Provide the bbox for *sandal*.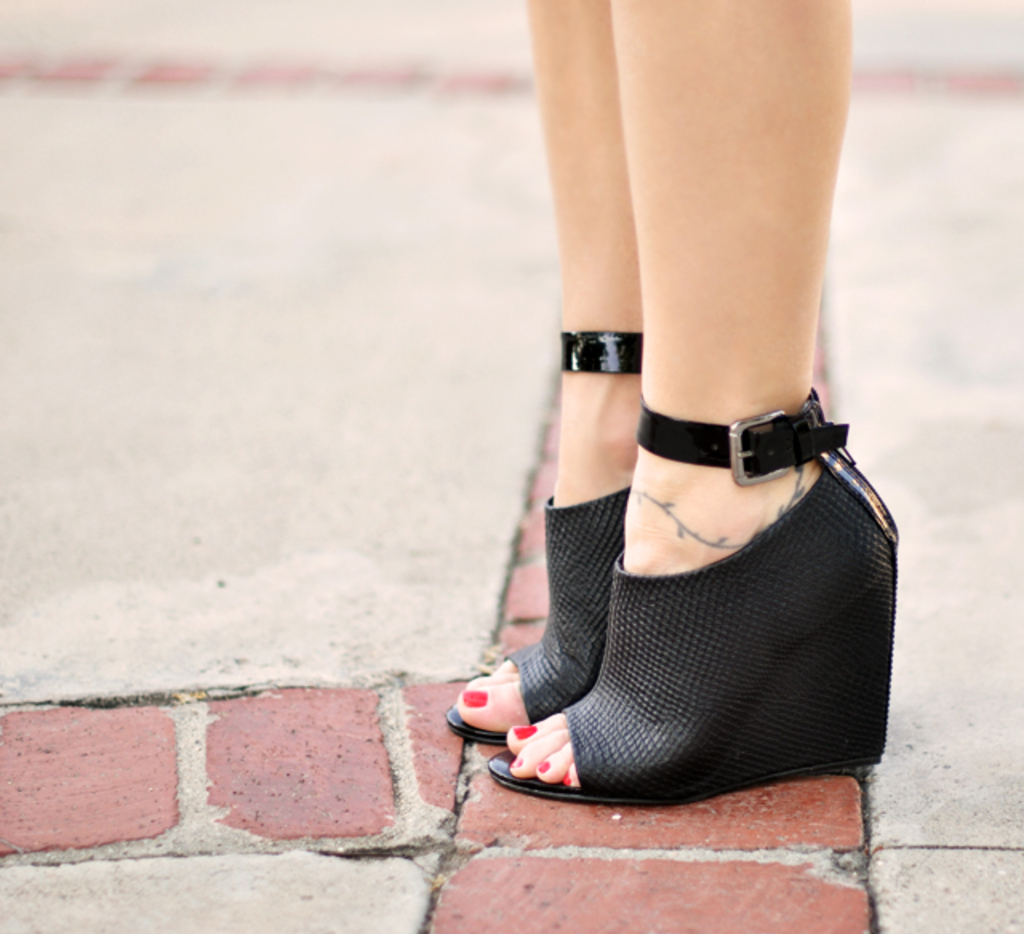
[left=493, top=393, right=878, bottom=798].
